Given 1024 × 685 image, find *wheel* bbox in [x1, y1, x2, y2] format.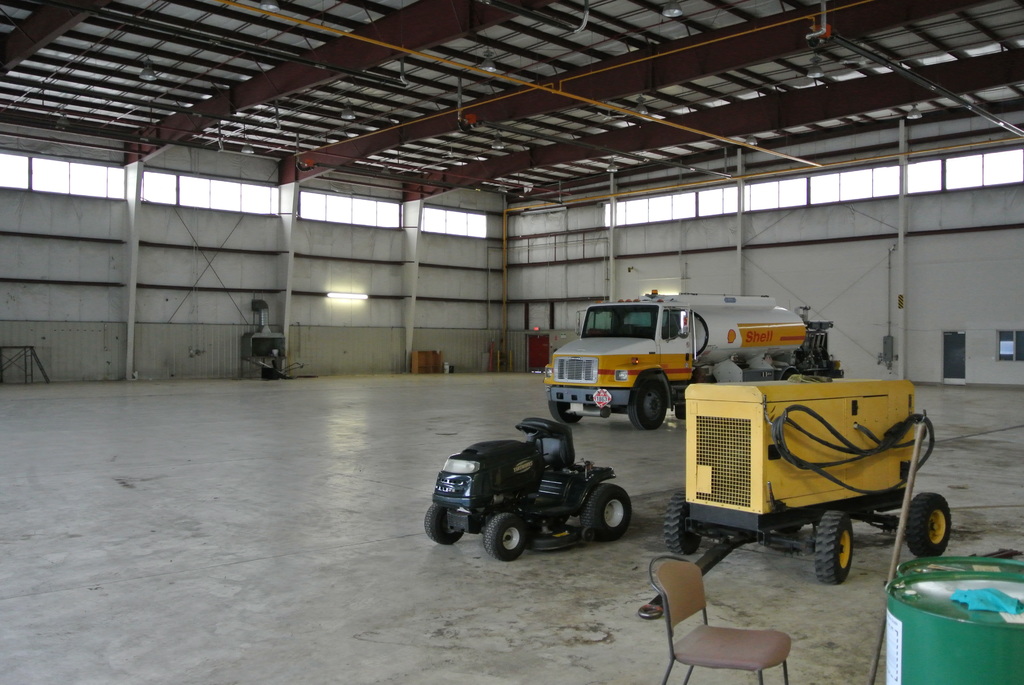
[538, 510, 568, 528].
